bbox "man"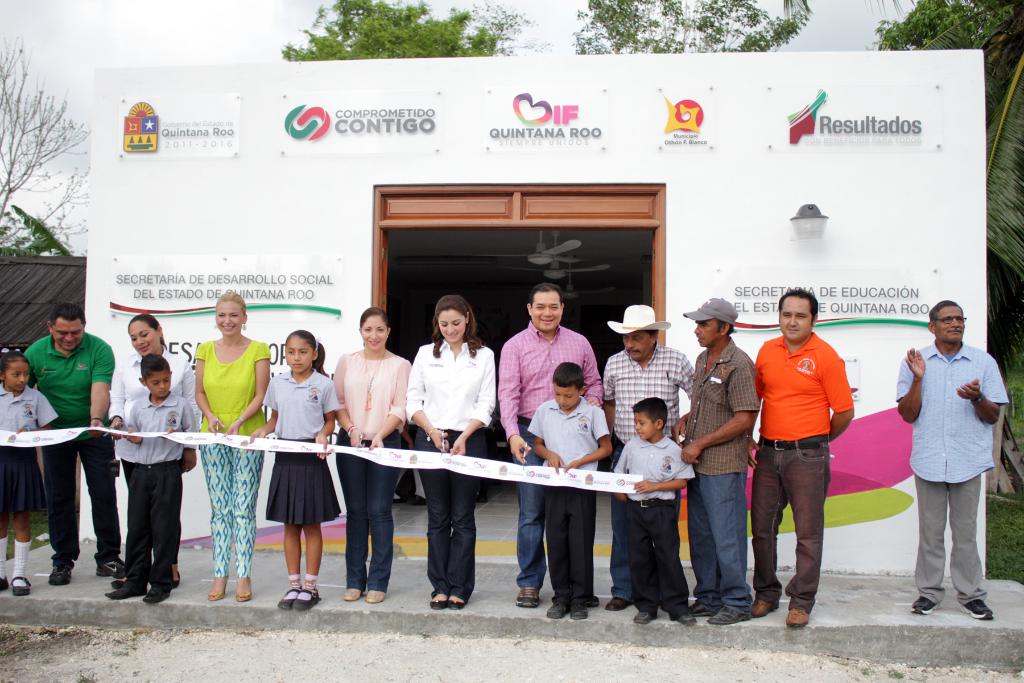
{"x1": 605, "y1": 304, "x2": 694, "y2": 614}
